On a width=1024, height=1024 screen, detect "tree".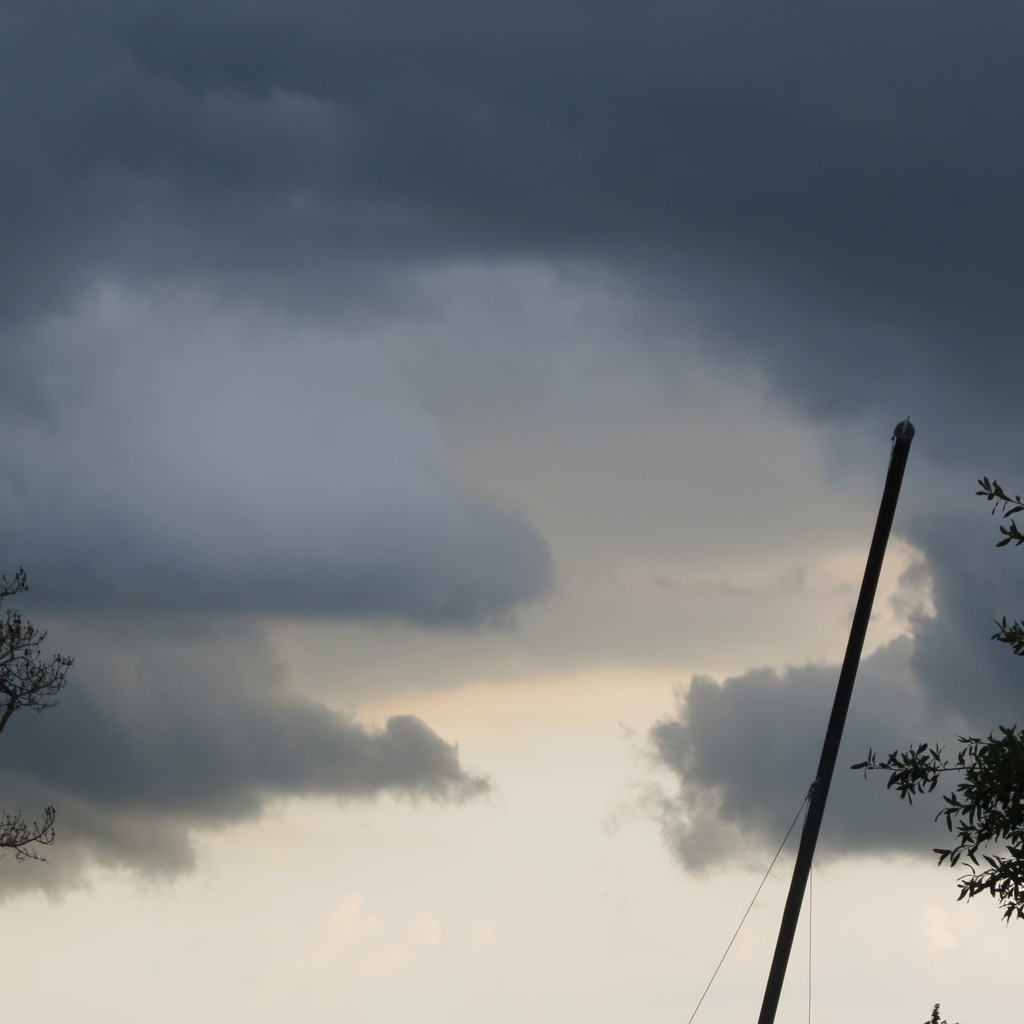
box(854, 479, 1023, 913).
